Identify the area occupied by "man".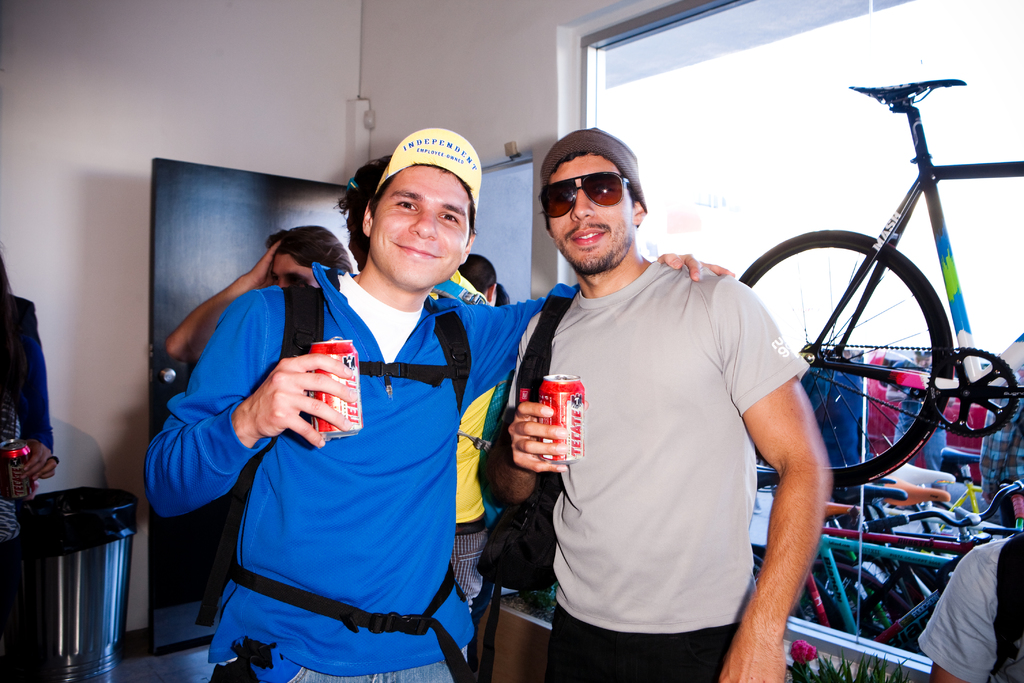
Area: crop(910, 529, 1023, 682).
